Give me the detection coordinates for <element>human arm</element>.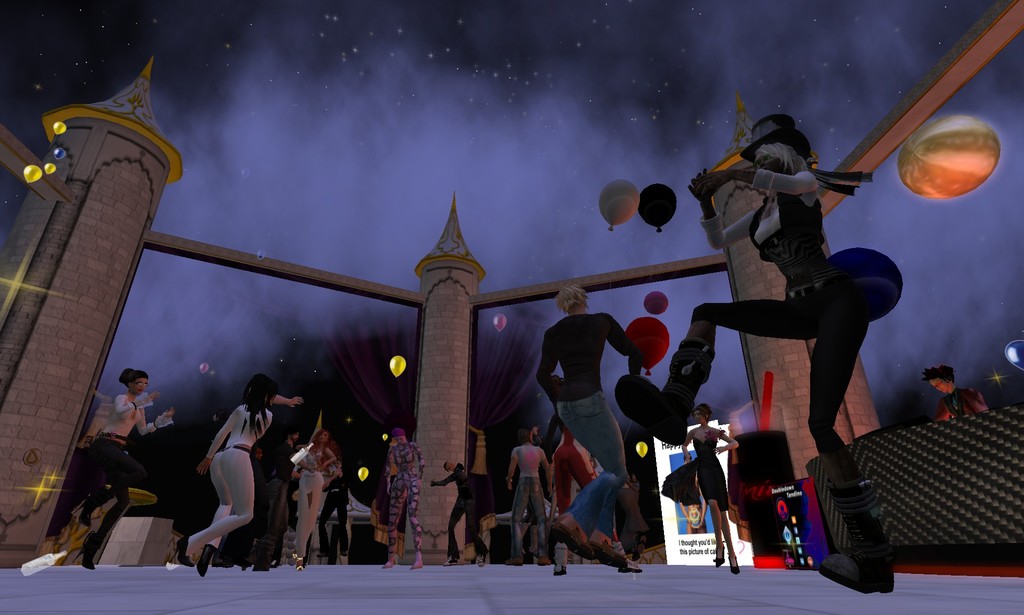
BBox(684, 165, 760, 256).
